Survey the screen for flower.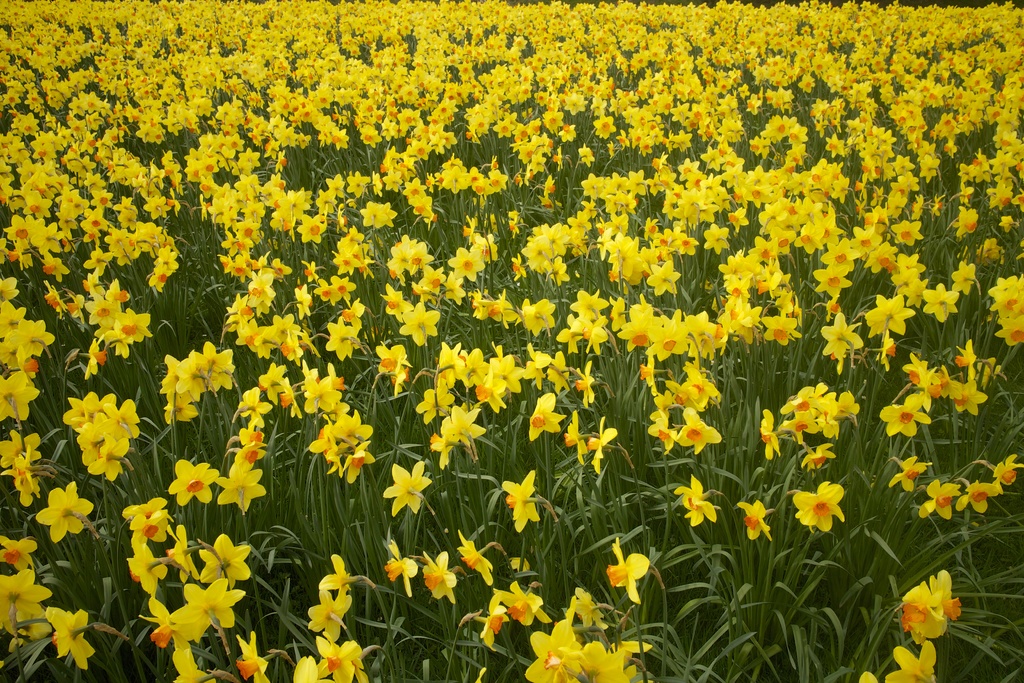
Survey found: (left=0, top=564, right=54, bottom=643).
